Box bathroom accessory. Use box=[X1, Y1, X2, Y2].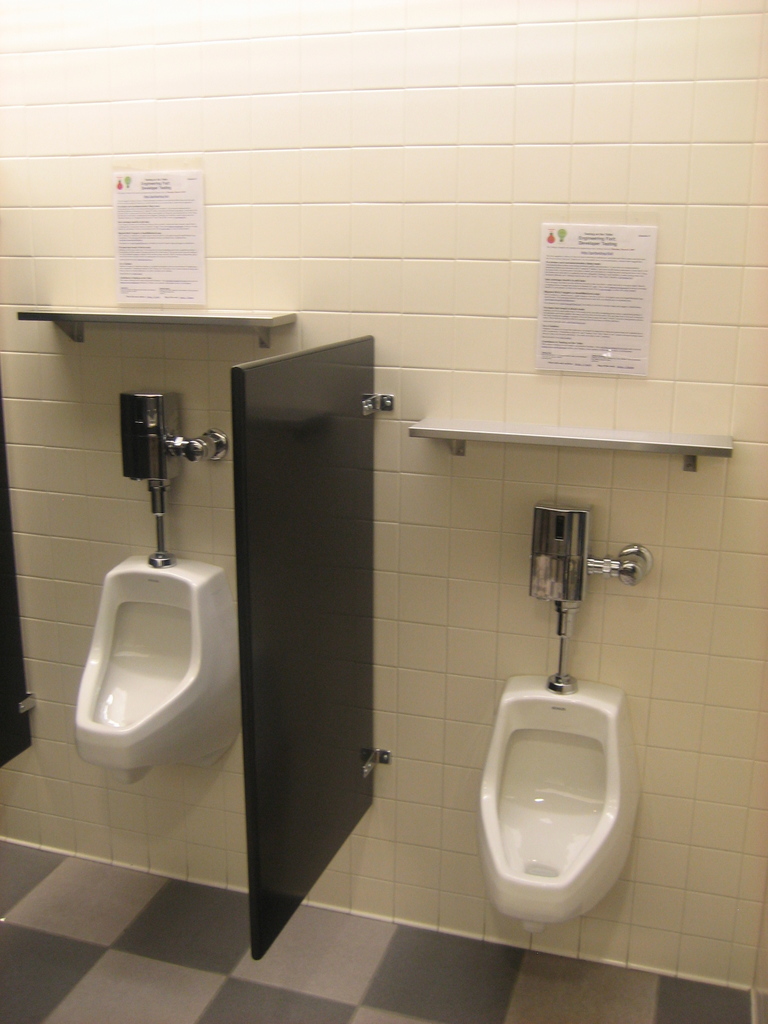
box=[408, 412, 733, 473].
